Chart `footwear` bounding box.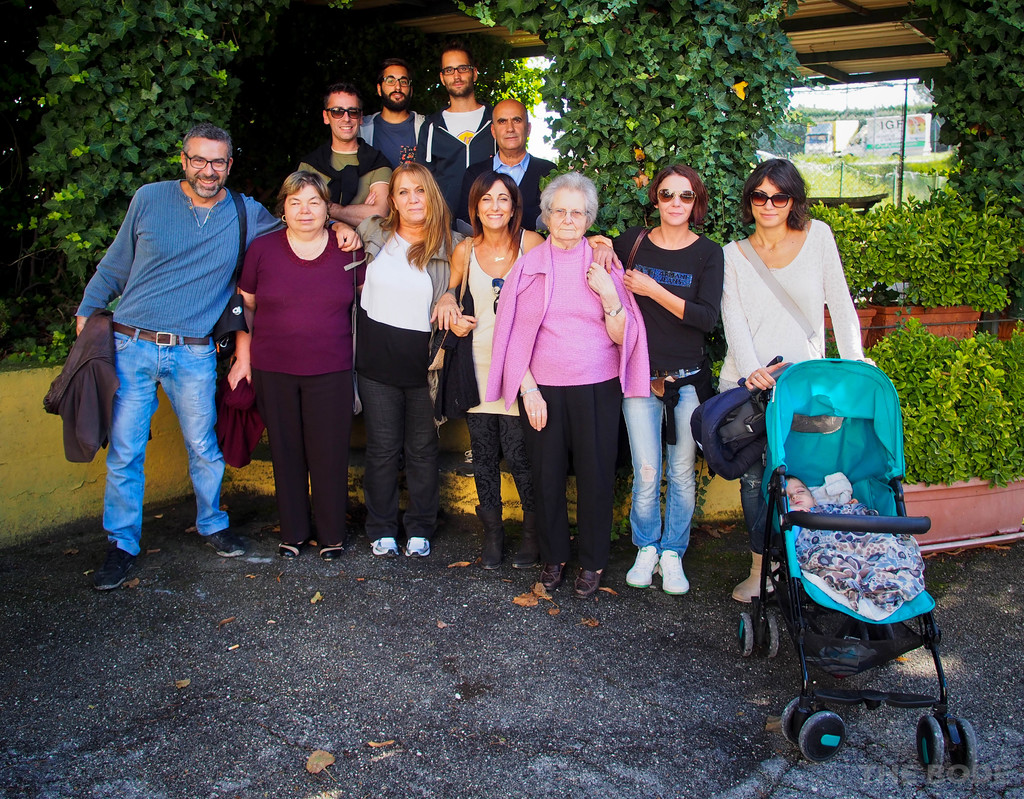
Charted: [left=201, top=528, right=246, bottom=557].
